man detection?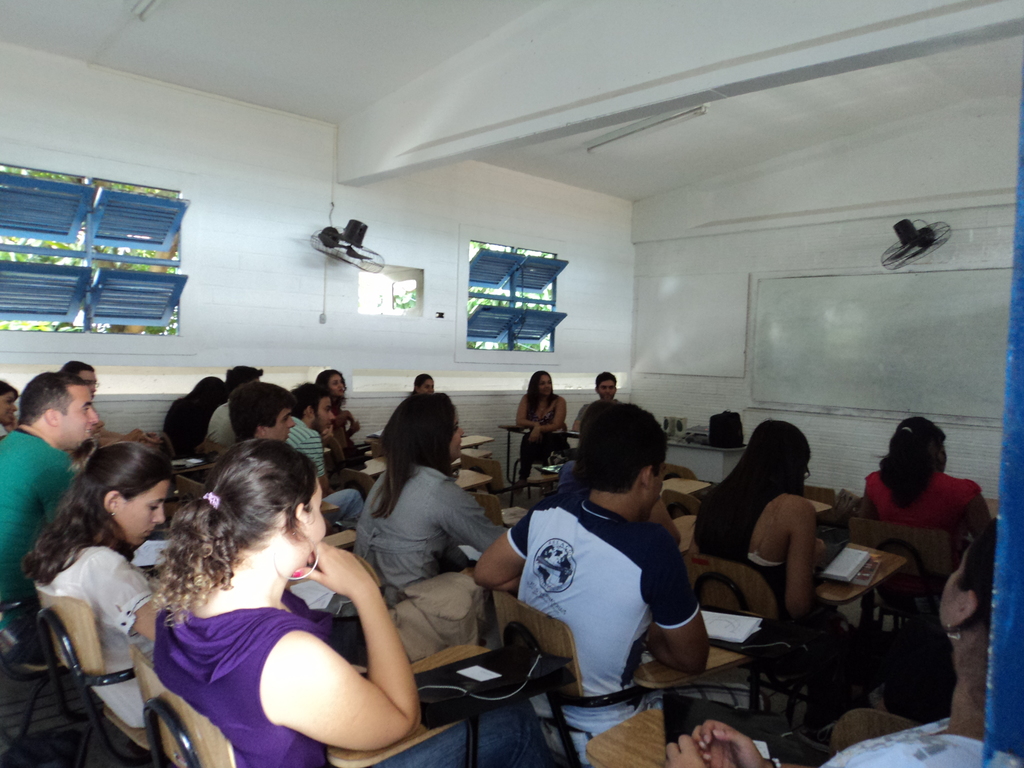
[573,375,622,430]
